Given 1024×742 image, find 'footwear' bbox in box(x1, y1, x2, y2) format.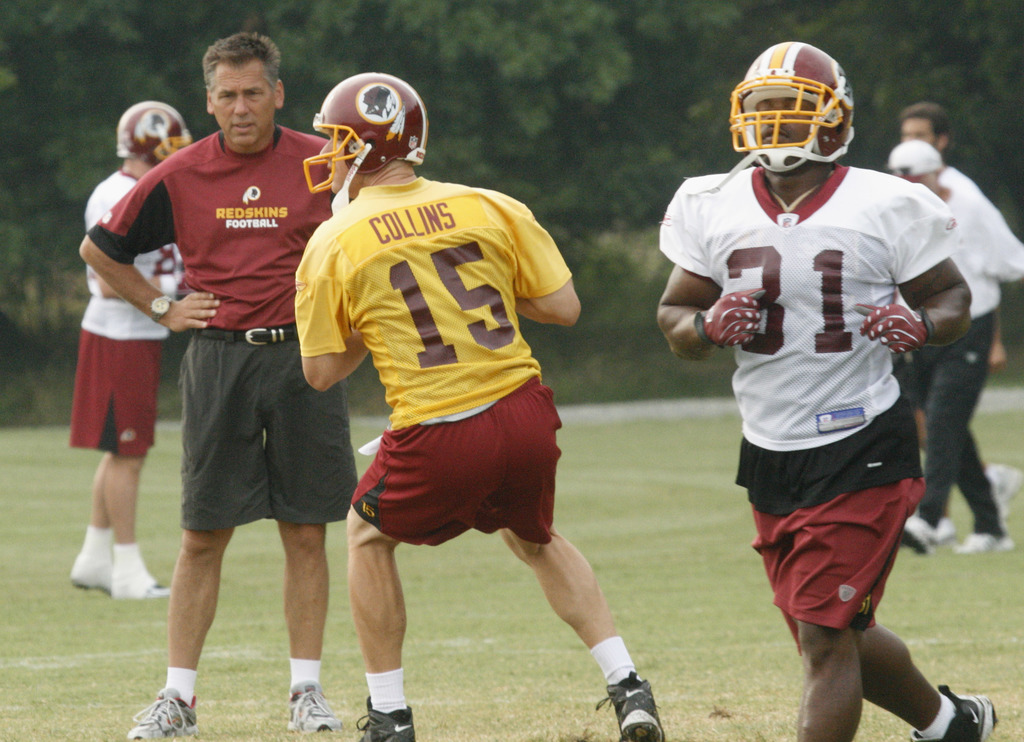
box(906, 514, 961, 550).
